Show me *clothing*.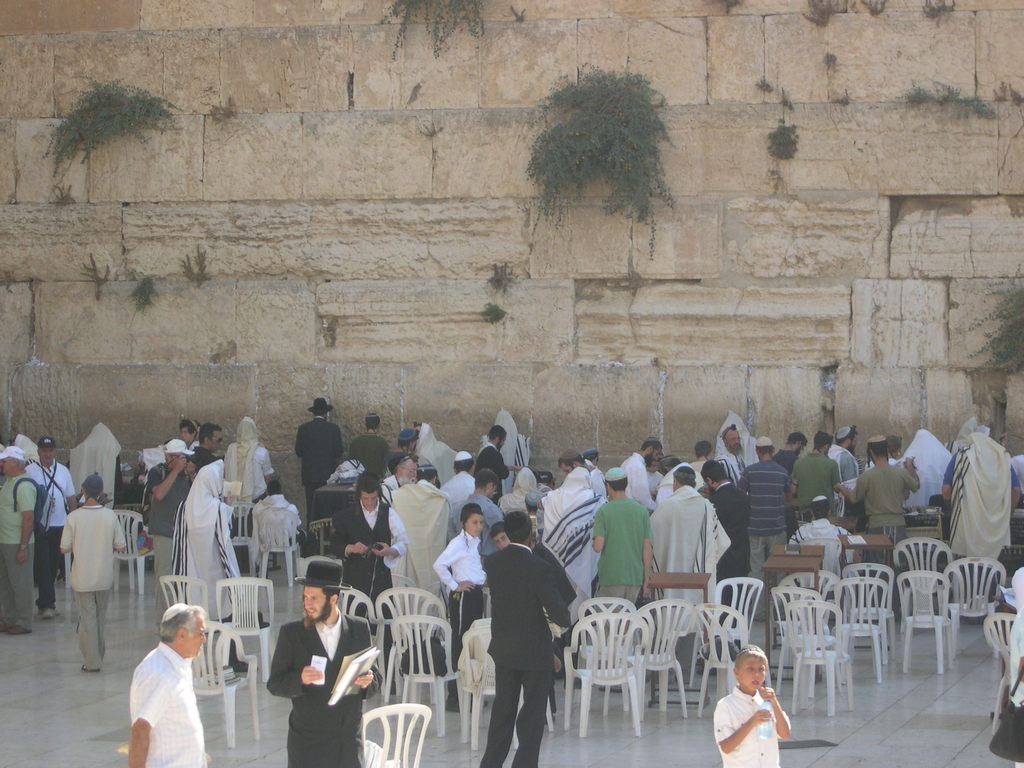
*clothing* is here: 990/605/1023/764.
